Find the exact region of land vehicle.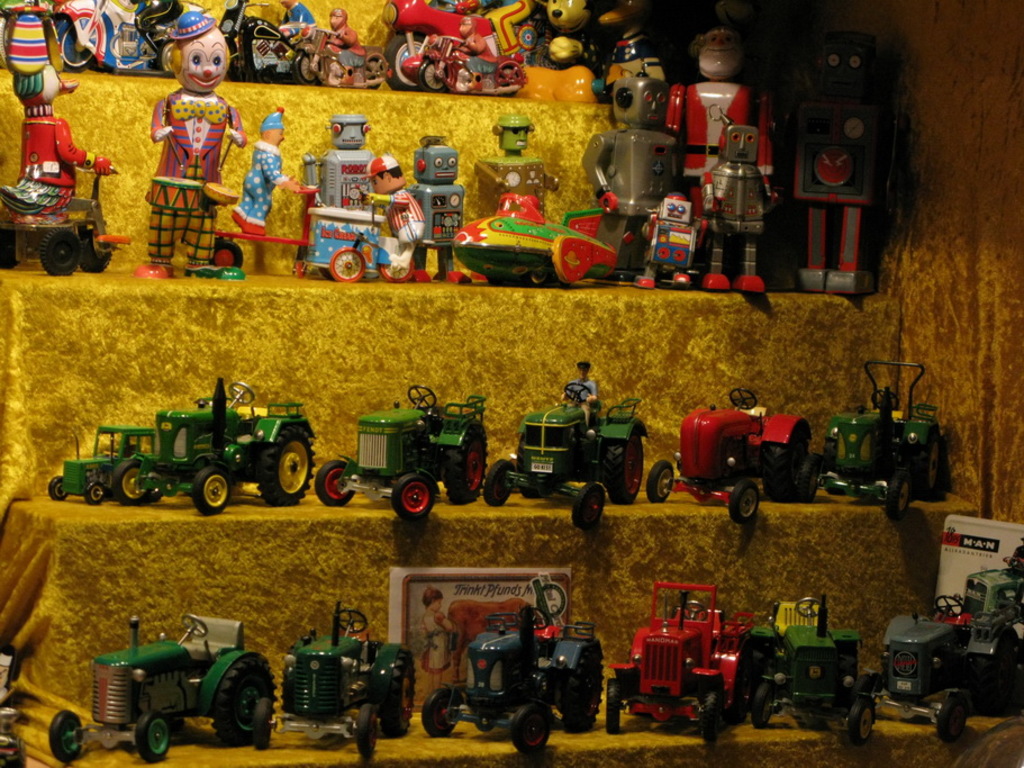
Exact region: {"x1": 48, "y1": 614, "x2": 283, "y2": 765}.
